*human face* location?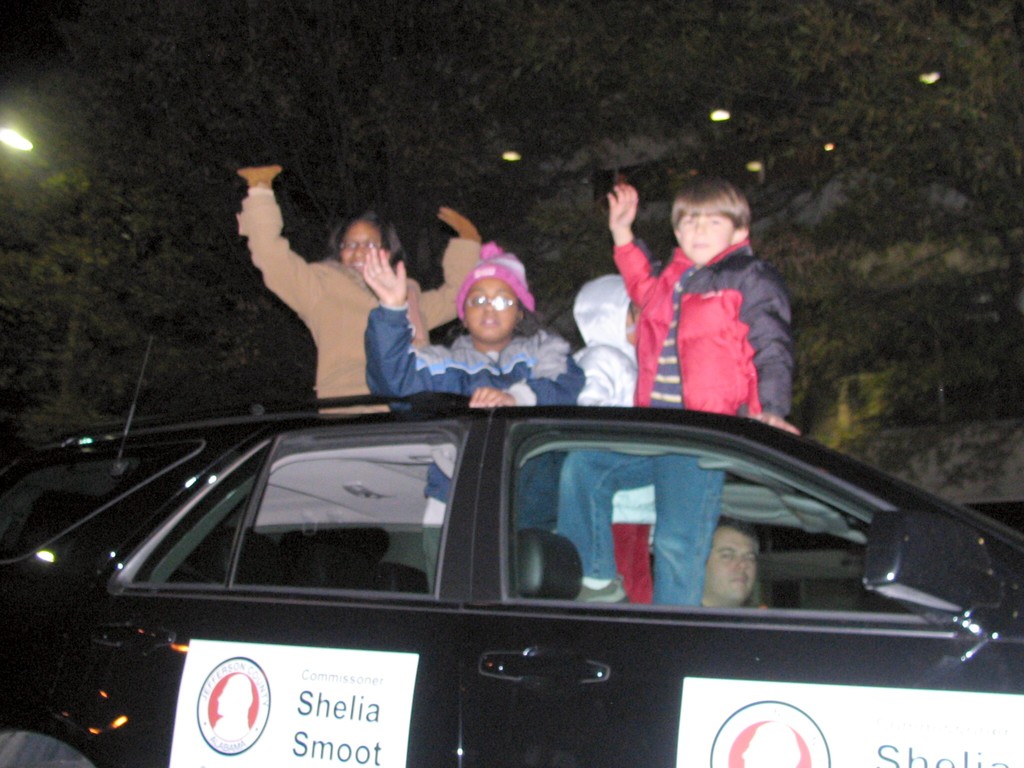
region(680, 217, 735, 266)
